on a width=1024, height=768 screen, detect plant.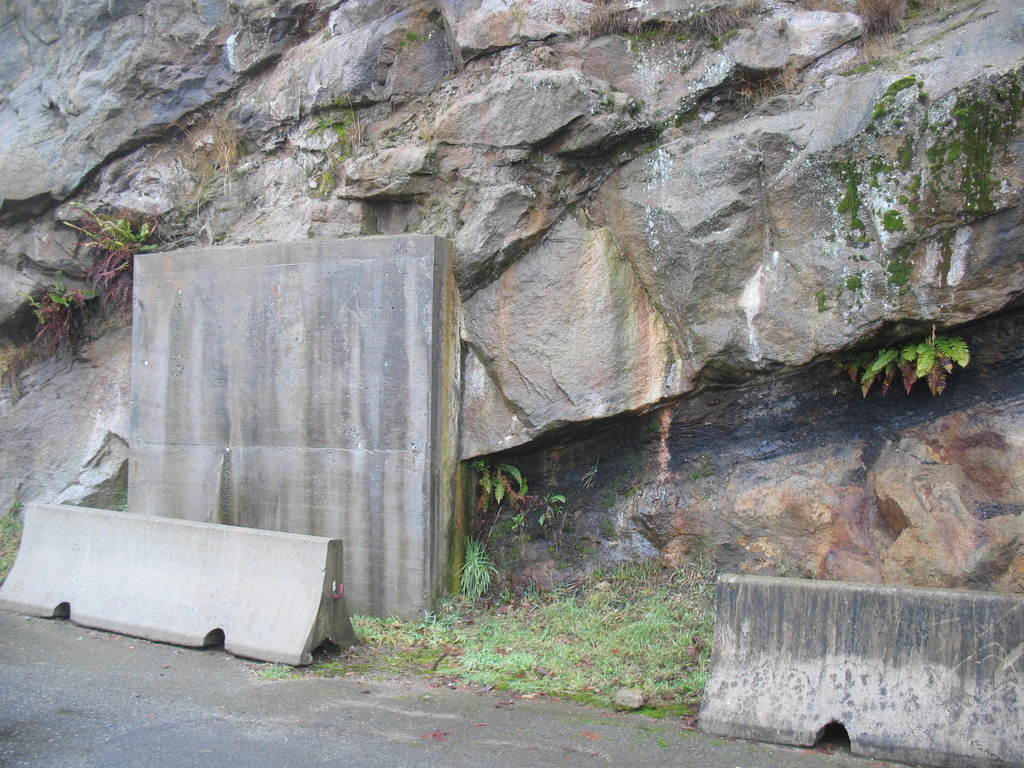
17:197:185:373.
